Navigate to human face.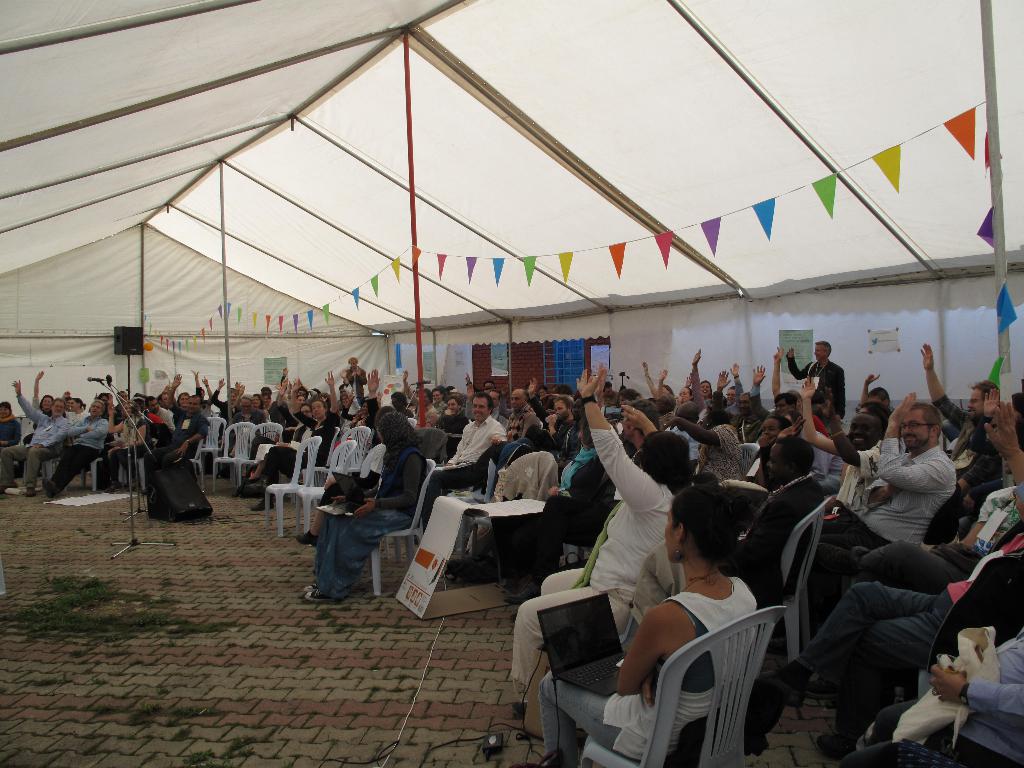
Navigation target: 964, 389, 979, 417.
